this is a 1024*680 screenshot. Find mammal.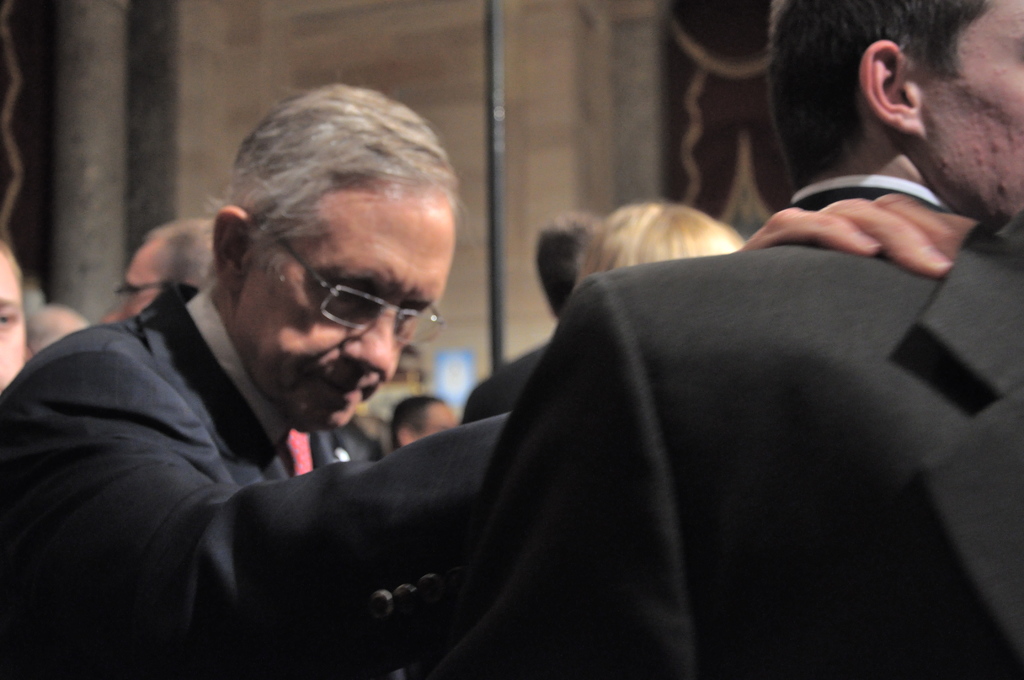
Bounding box: box=[101, 215, 216, 330].
